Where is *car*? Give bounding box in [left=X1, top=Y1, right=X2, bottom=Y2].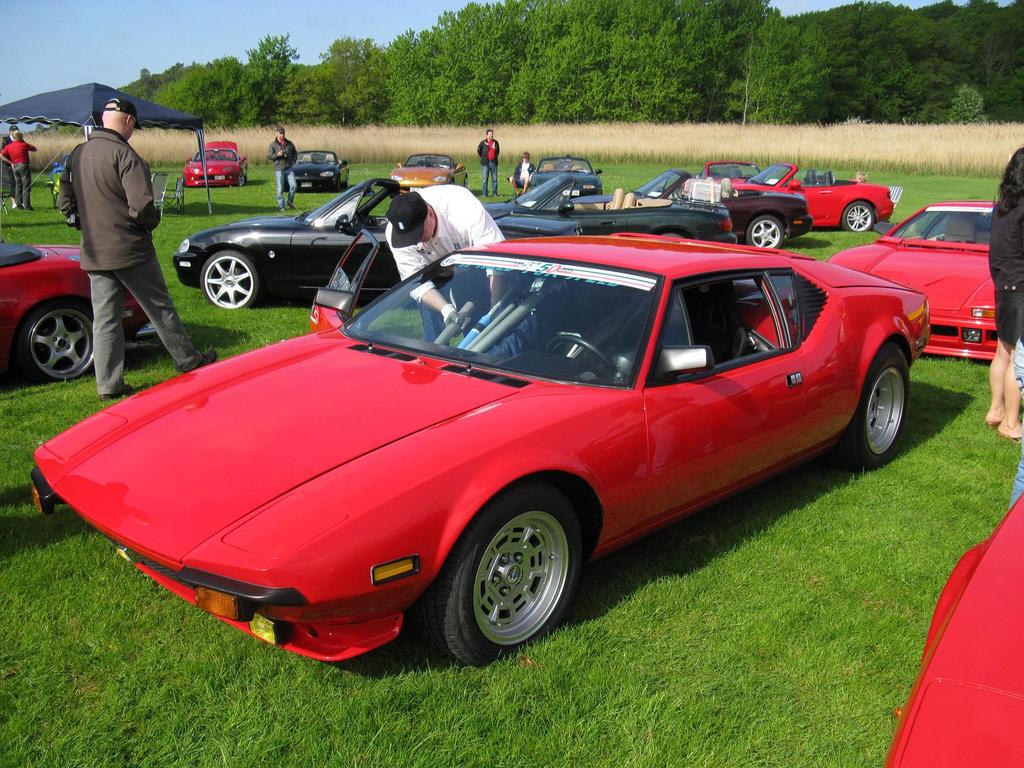
[left=381, top=152, right=474, bottom=196].
